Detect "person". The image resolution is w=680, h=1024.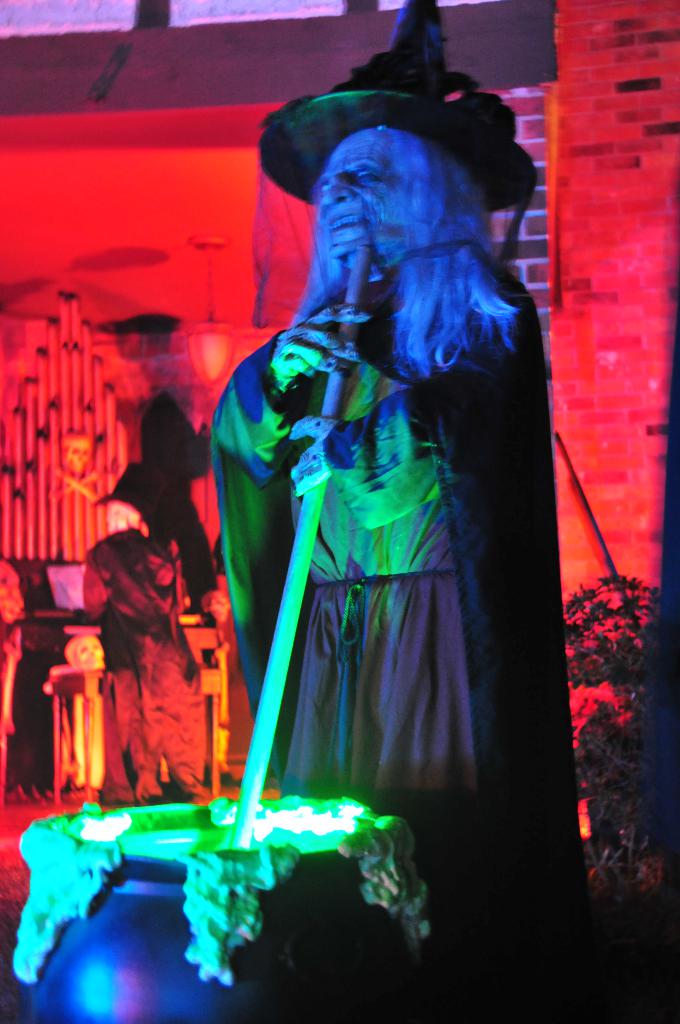
x1=201 y1=58 x2=548 y2=931.
